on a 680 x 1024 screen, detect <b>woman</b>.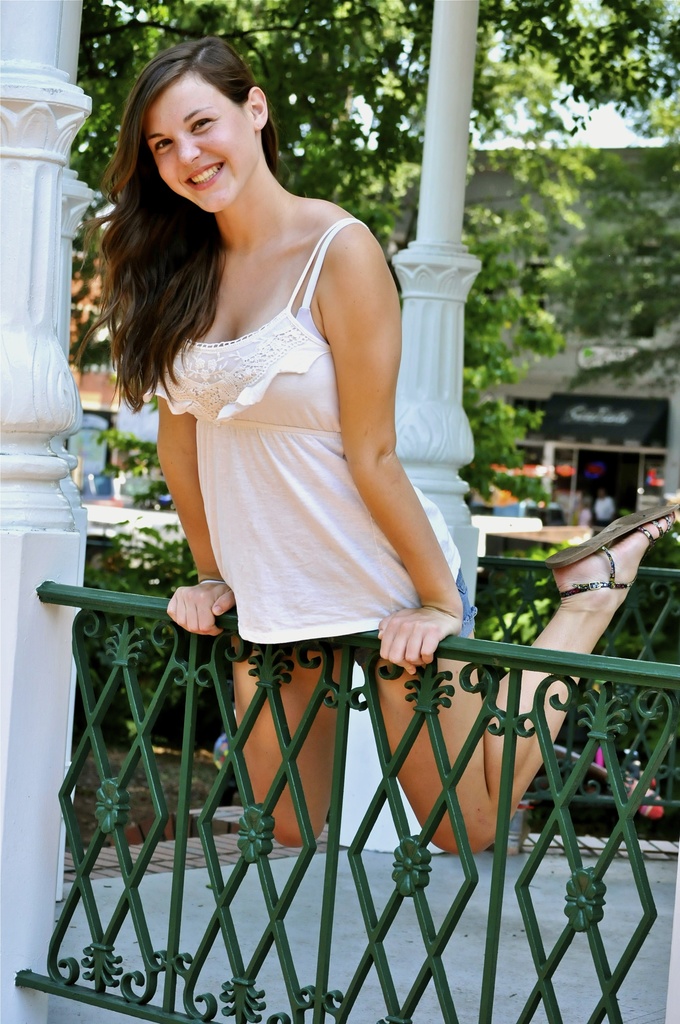
[74, 32, 679, 870].
